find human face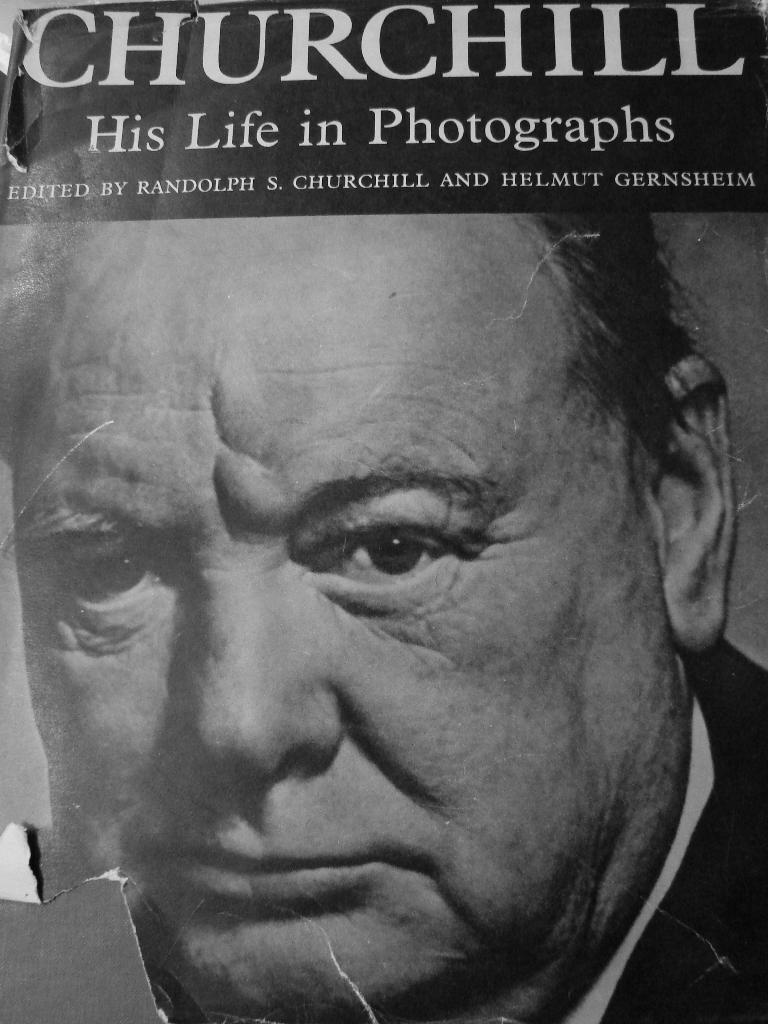
detection(0, 218, 687, 1023)
